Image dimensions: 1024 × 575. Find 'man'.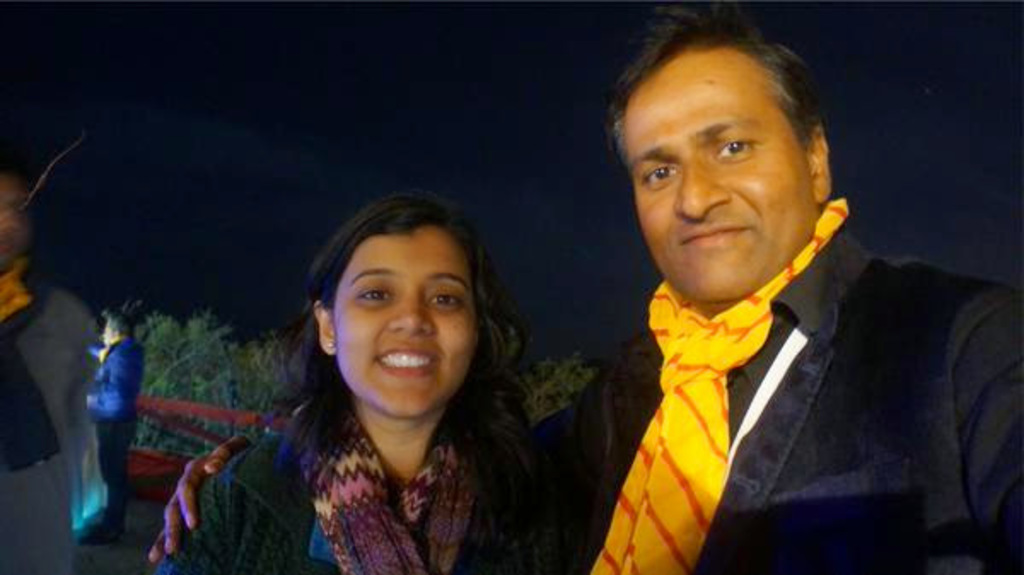
0/172/85/573.
